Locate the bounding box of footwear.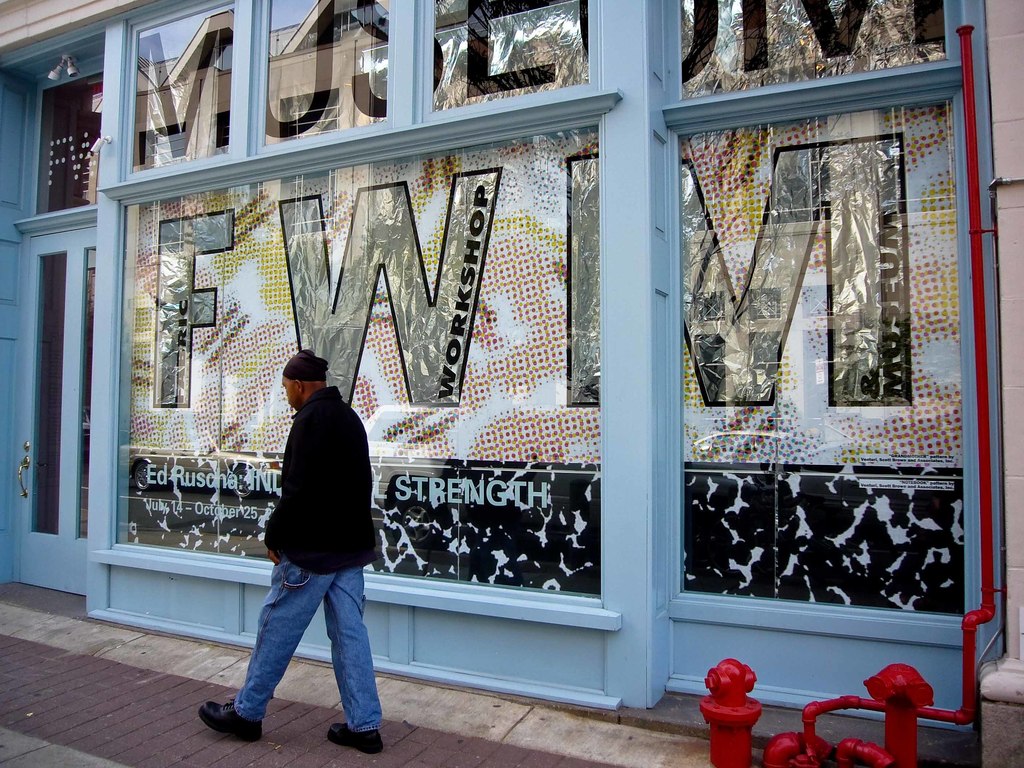
Bounding box: BBox(198, 699, 262, 740).
